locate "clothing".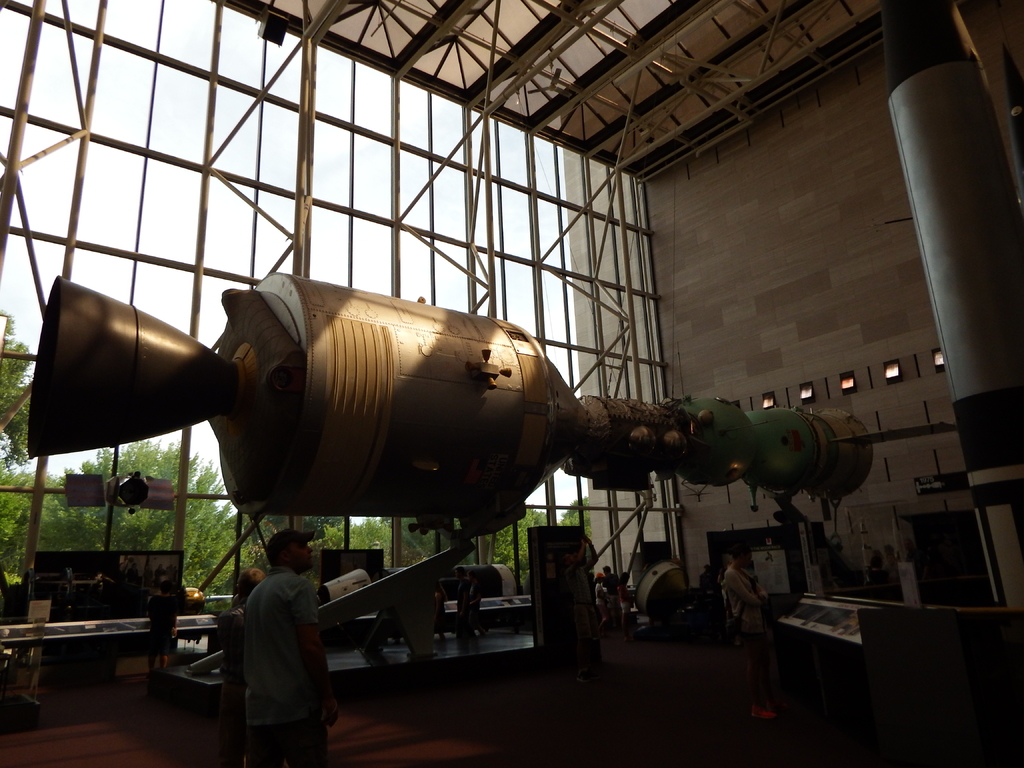
Bounding box: bbox=[242, 559, 327, 640].
